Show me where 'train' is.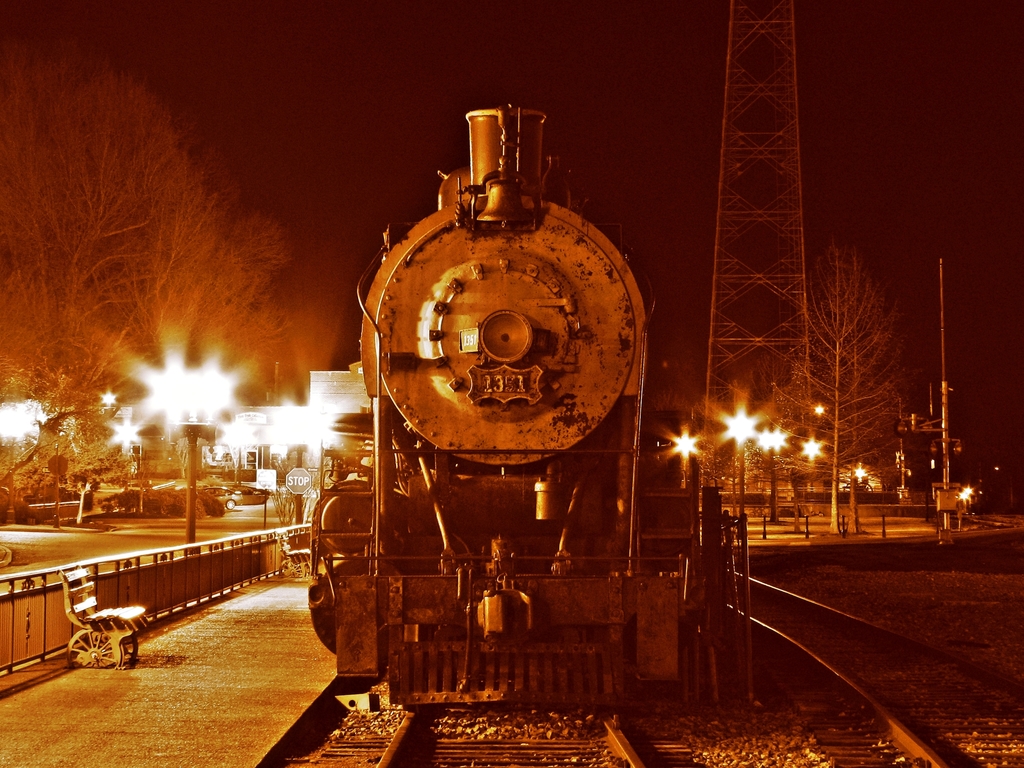
'train' is at [x1=306, y1=103, x2=697, y2=710].
